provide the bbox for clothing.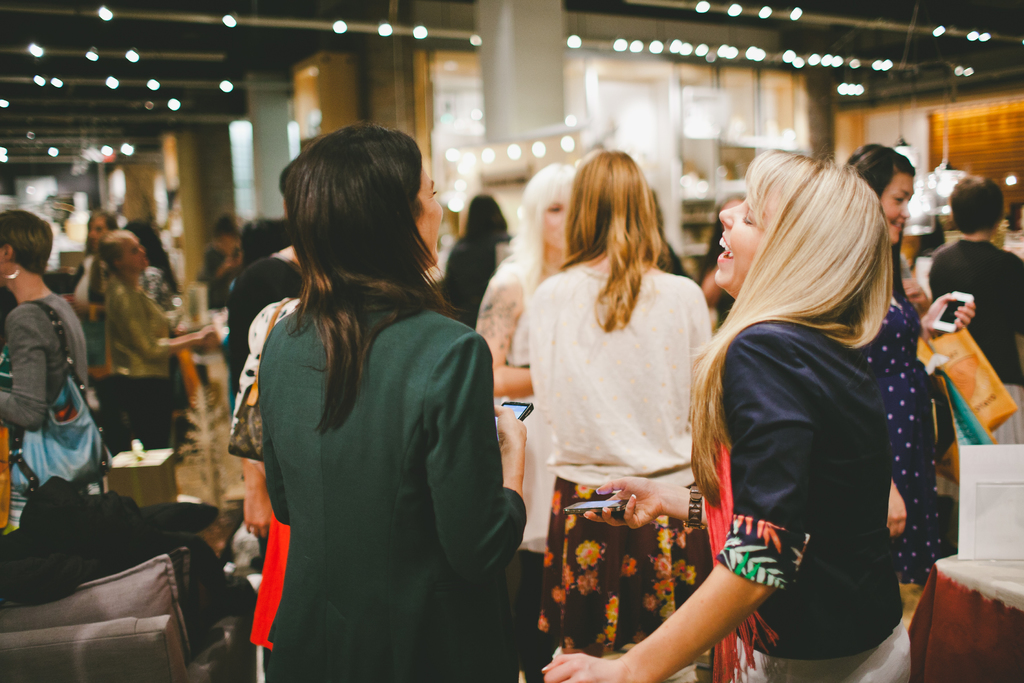
(521,259,711,656).
